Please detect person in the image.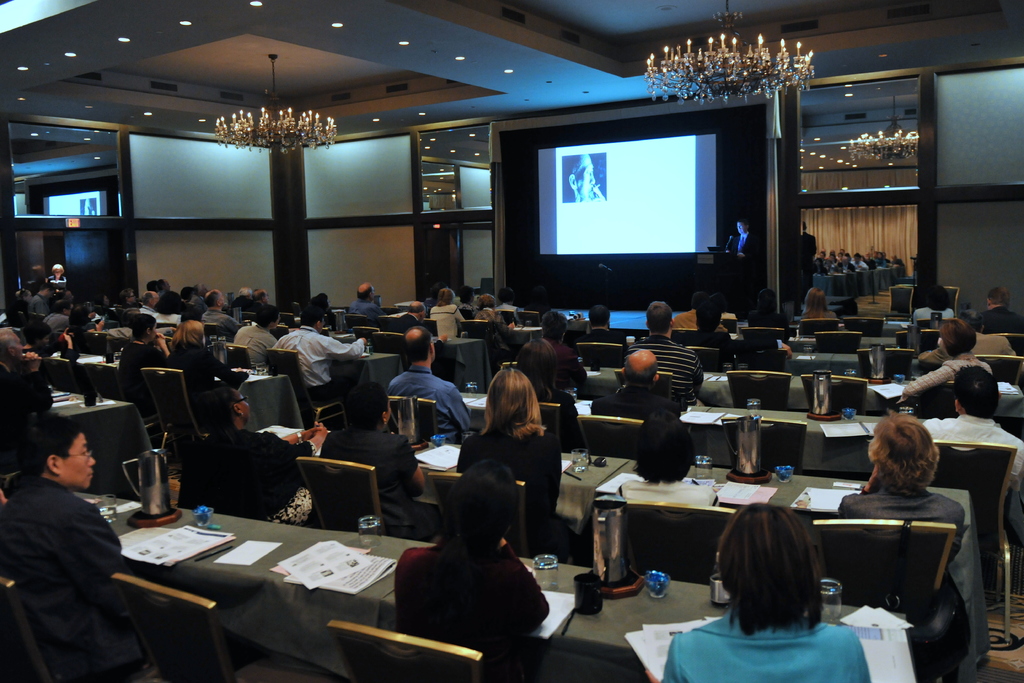
832 413 972 682.
